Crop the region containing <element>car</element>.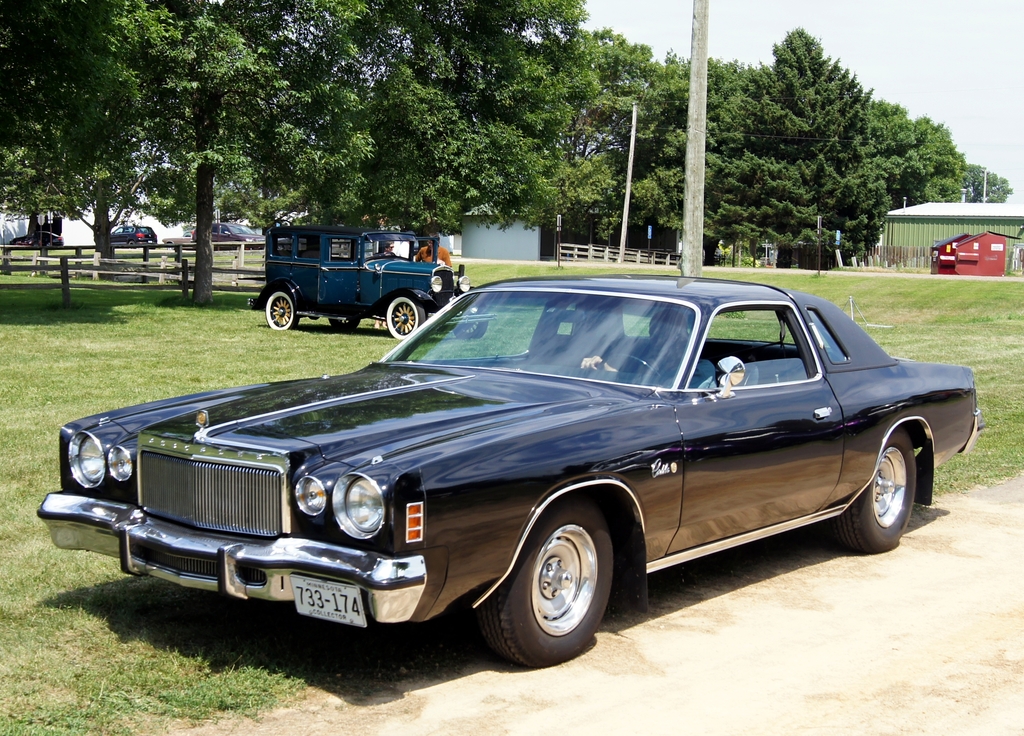
Crop region: (110,219,156,253).
